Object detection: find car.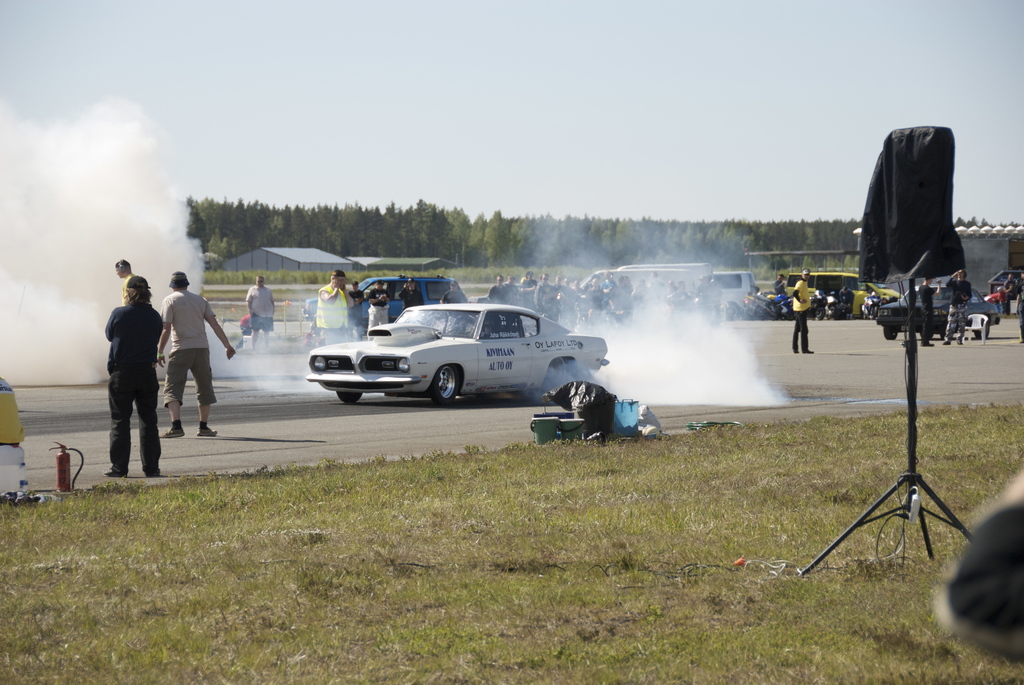
<region>881, 284, 1001, 342</region>.
